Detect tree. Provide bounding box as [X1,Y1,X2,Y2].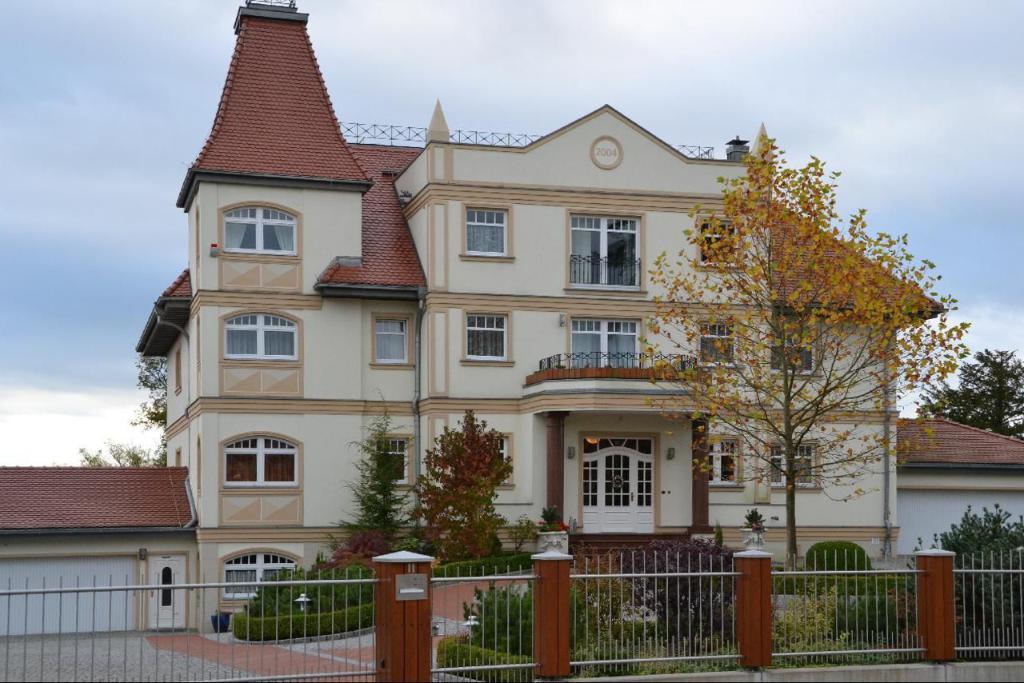
[77,353,171,471].
